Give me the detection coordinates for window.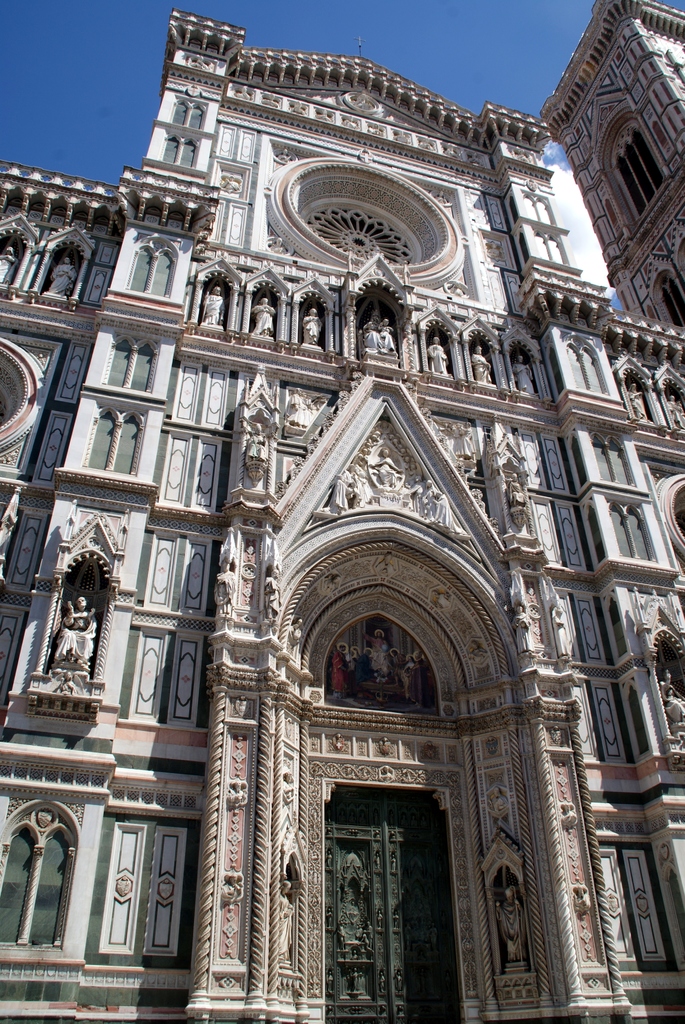
box(604, 497, 660, 562).
